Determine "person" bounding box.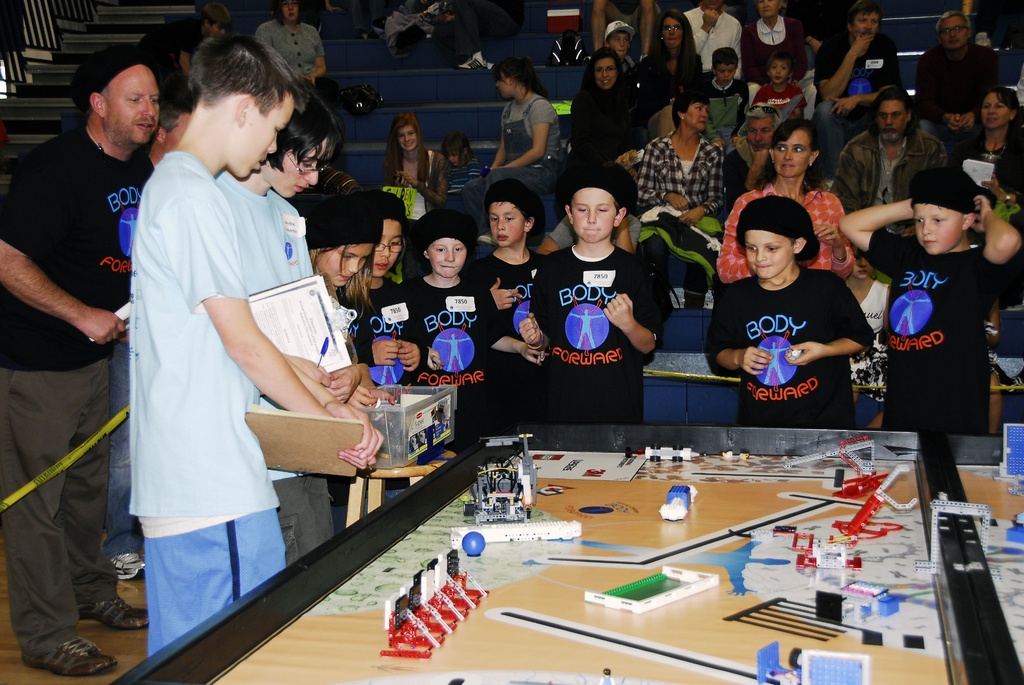
Determined: 214,92,394,565.
